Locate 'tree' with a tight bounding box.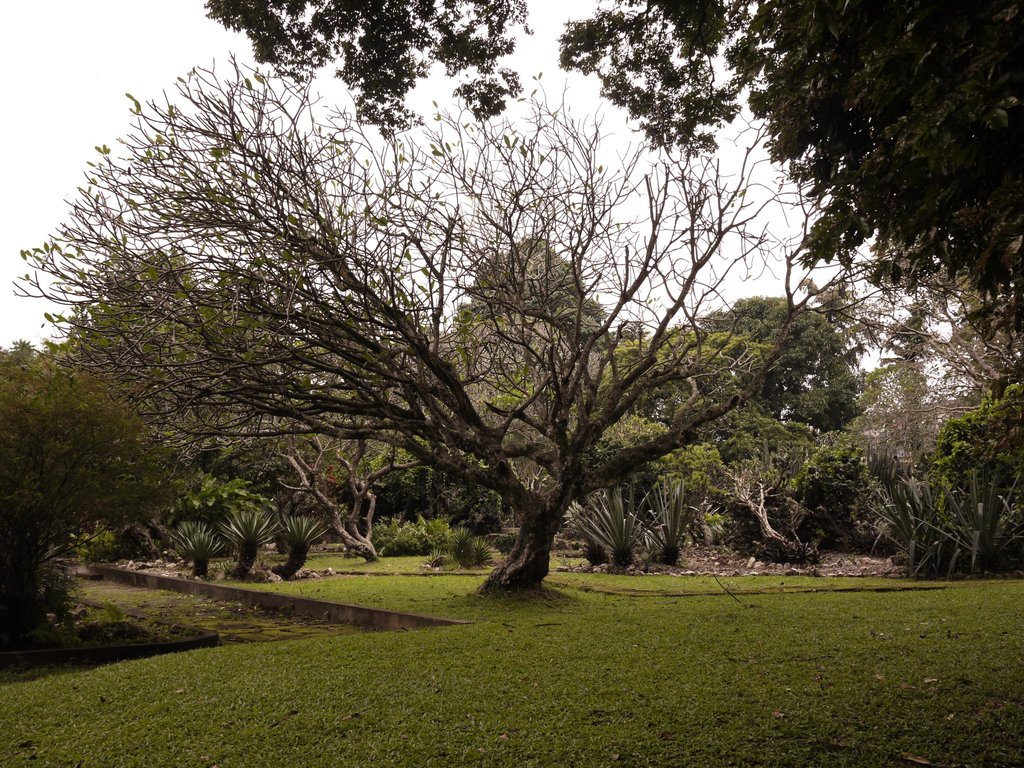
429,231,636,476.
